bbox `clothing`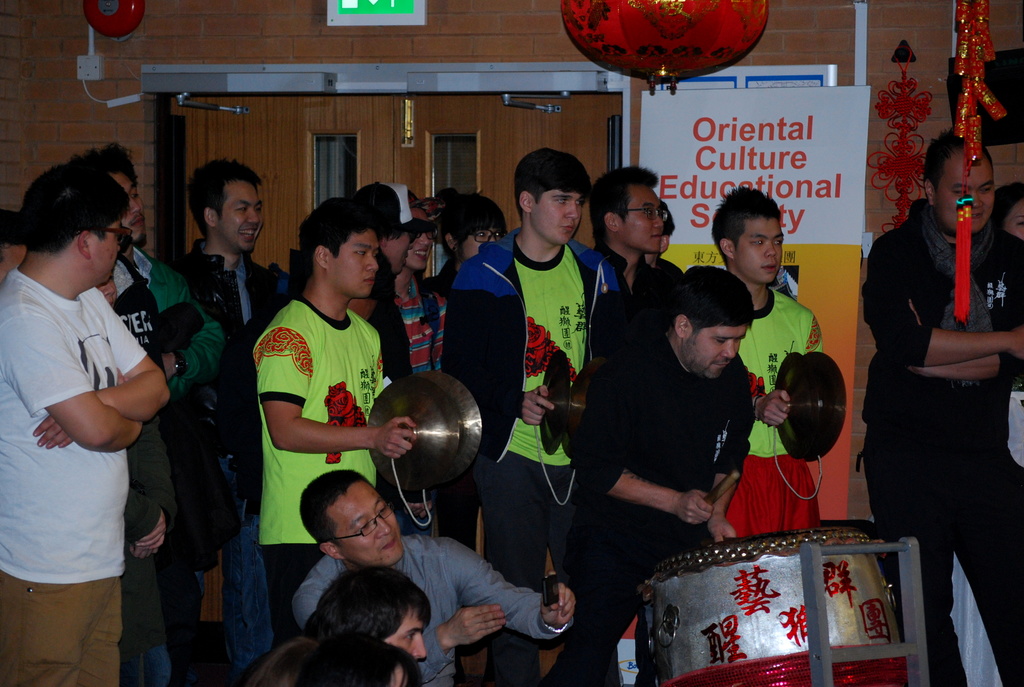
[left=309, top=521, right=553, bottom=684]
